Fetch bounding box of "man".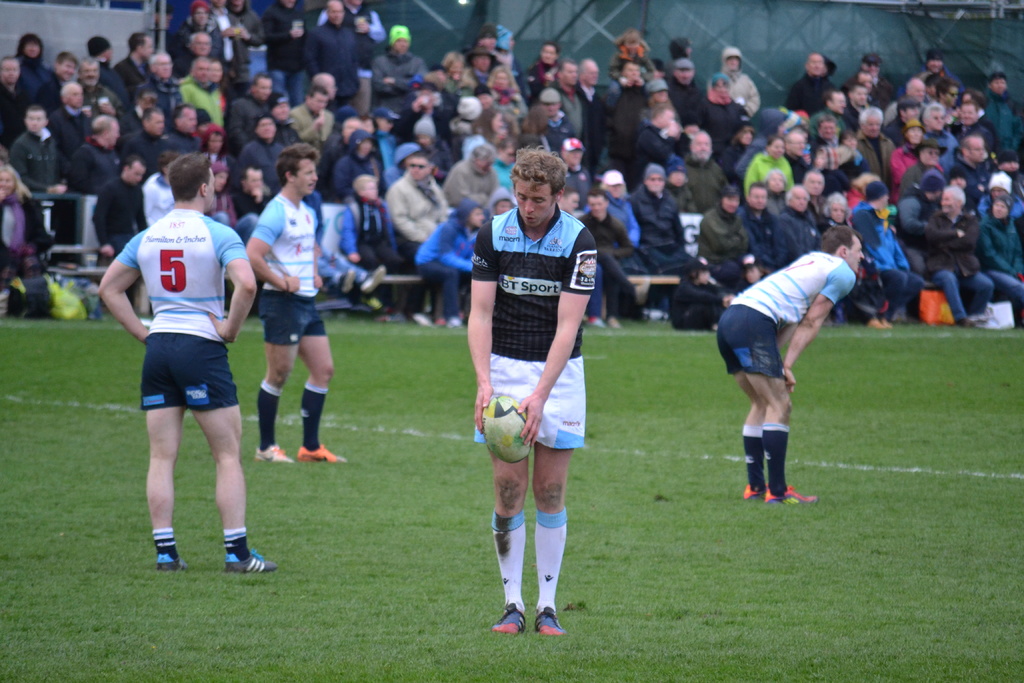
Bbox: (467, 145, 601, 642).
